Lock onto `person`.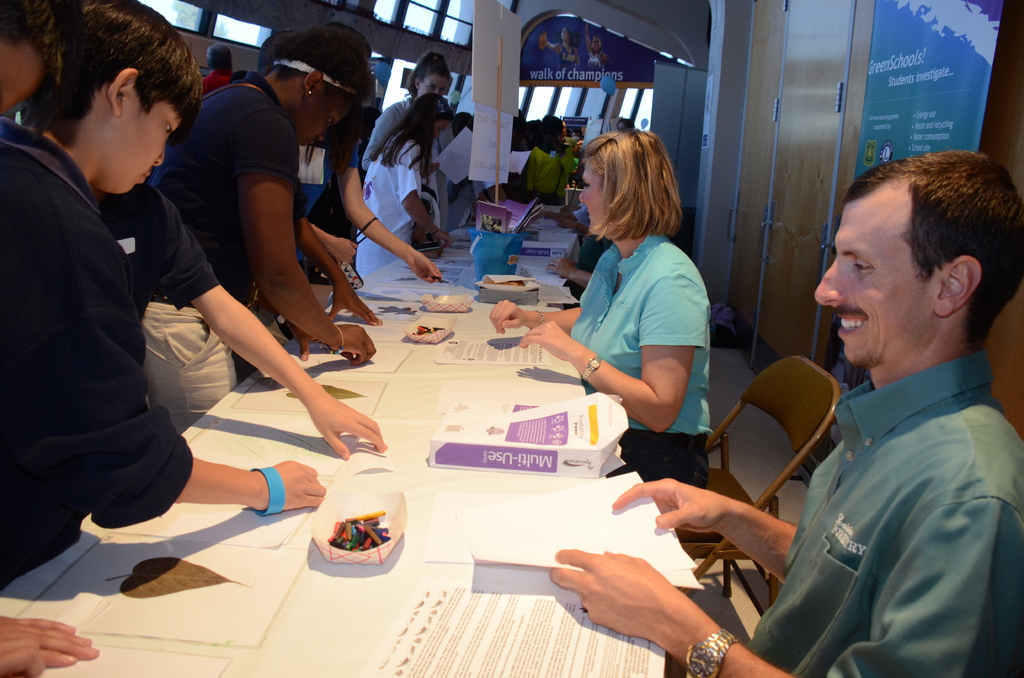
Locked: 356 95 453 291.
